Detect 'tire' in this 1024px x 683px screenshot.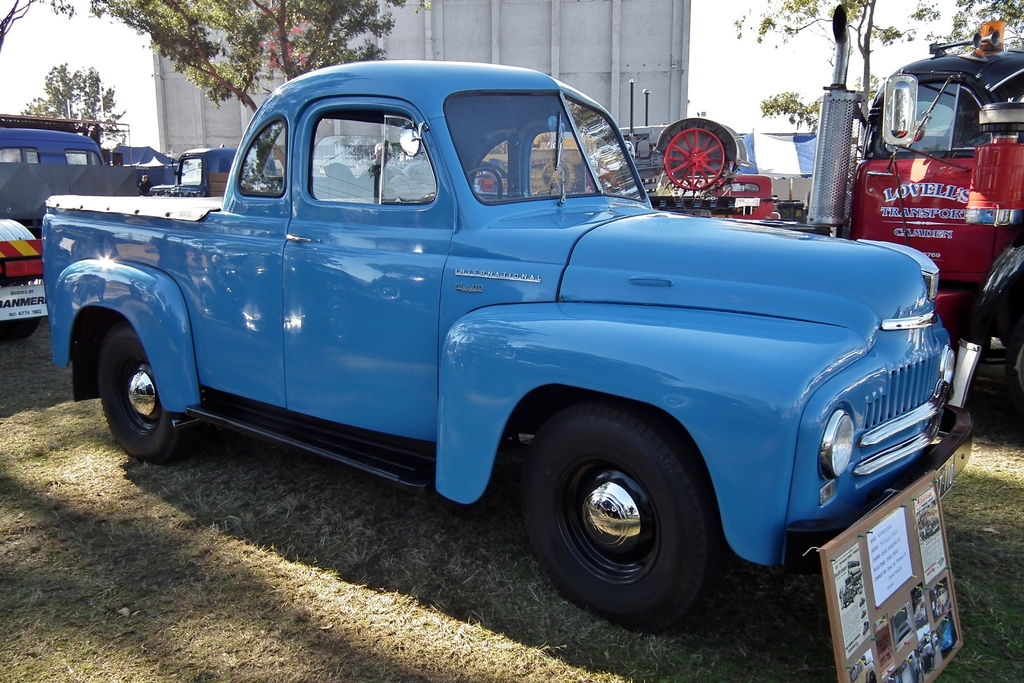
Detection: select_region(535, 417, 722, 630).
